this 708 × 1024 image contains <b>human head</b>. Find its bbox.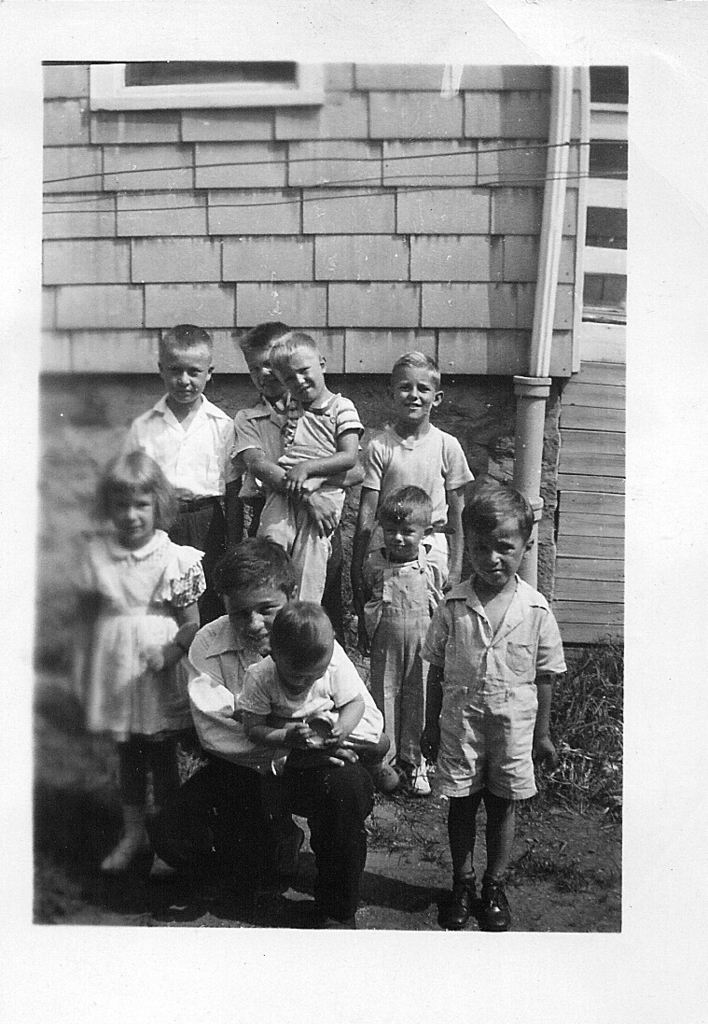
bbox=[381, 348, 444, 425].
